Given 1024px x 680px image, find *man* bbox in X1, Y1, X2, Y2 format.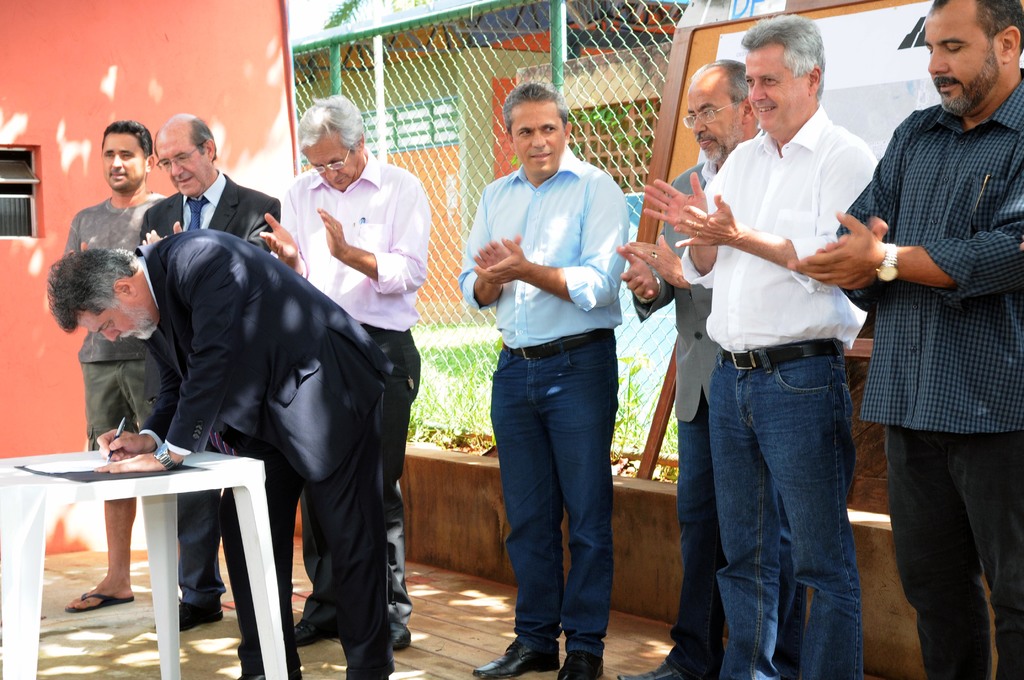
271, 86, 422, 662.
